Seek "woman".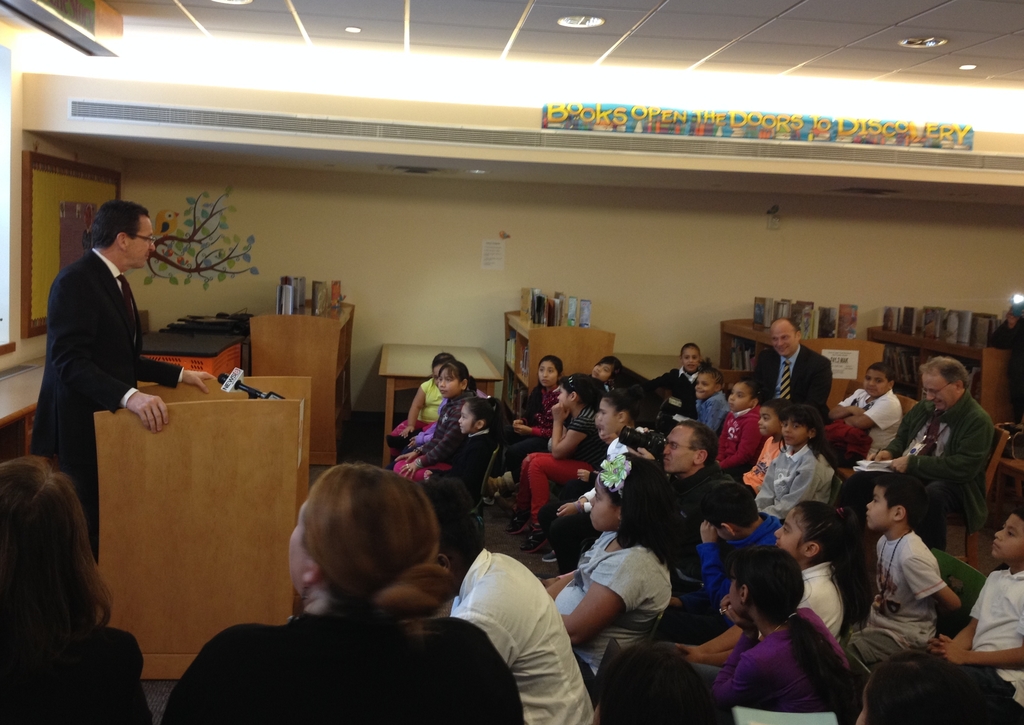
bbox=[161, 461, 524, 724].
